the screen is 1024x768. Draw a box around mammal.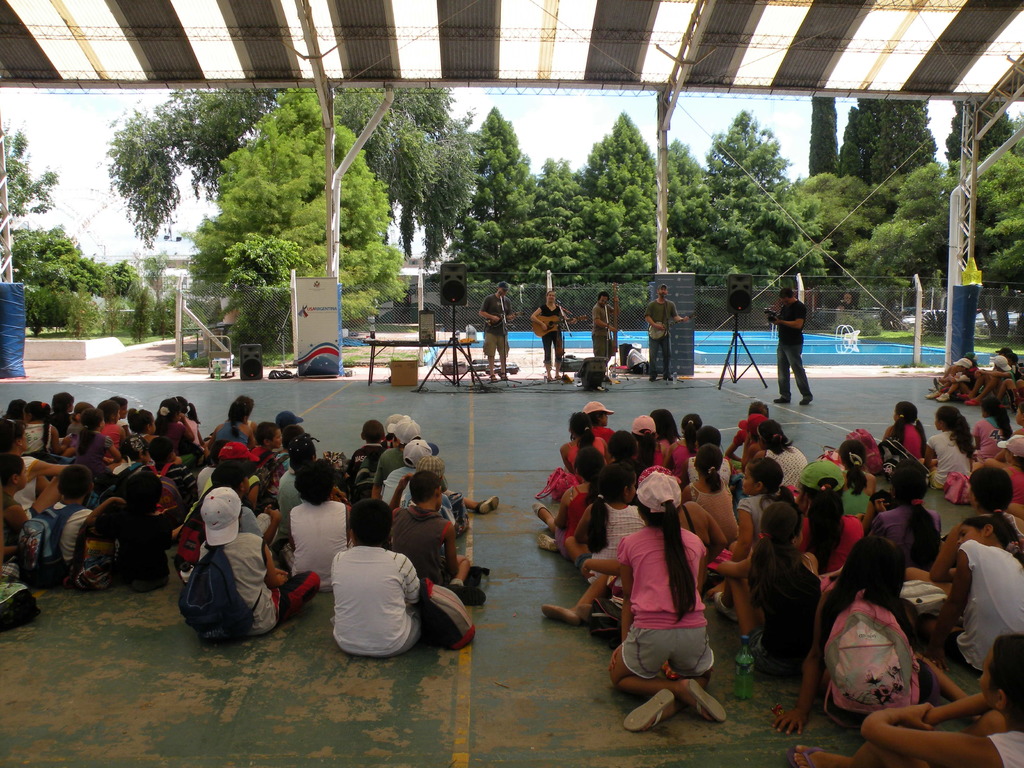
(639, 285, 685, 378).
